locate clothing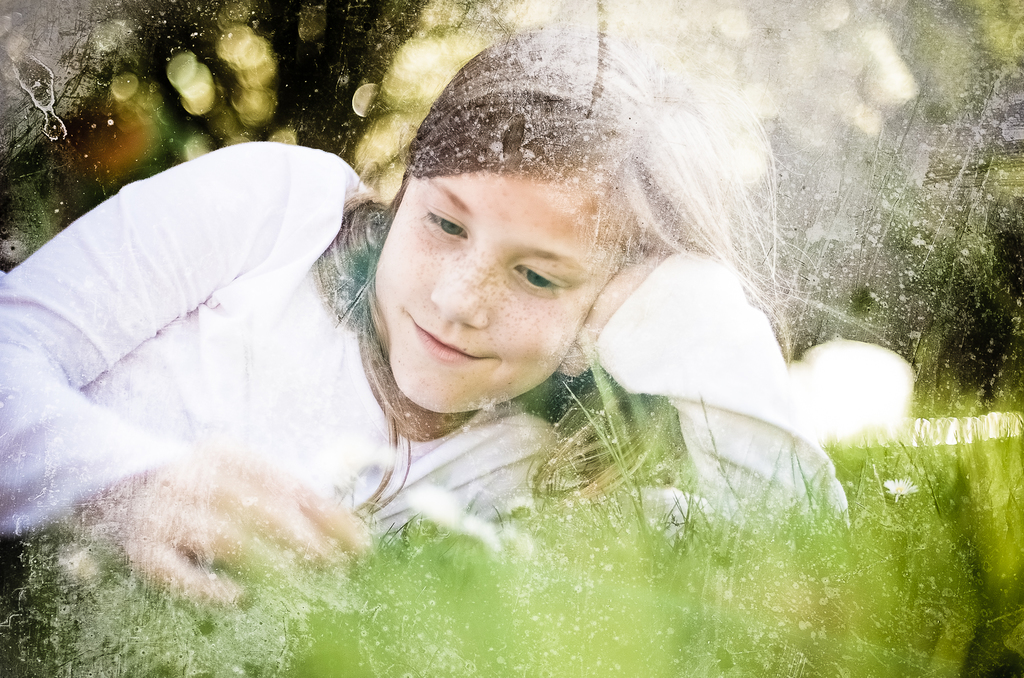
[72,142,838,616]
